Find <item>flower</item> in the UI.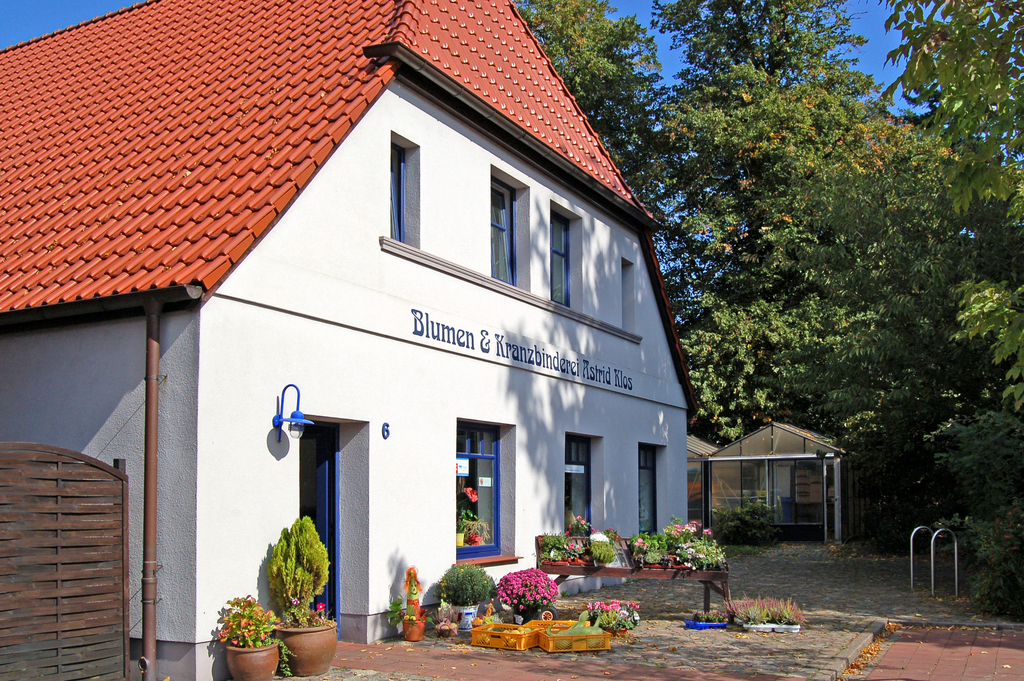
UI element at <box>567,540,575,549</box>.
